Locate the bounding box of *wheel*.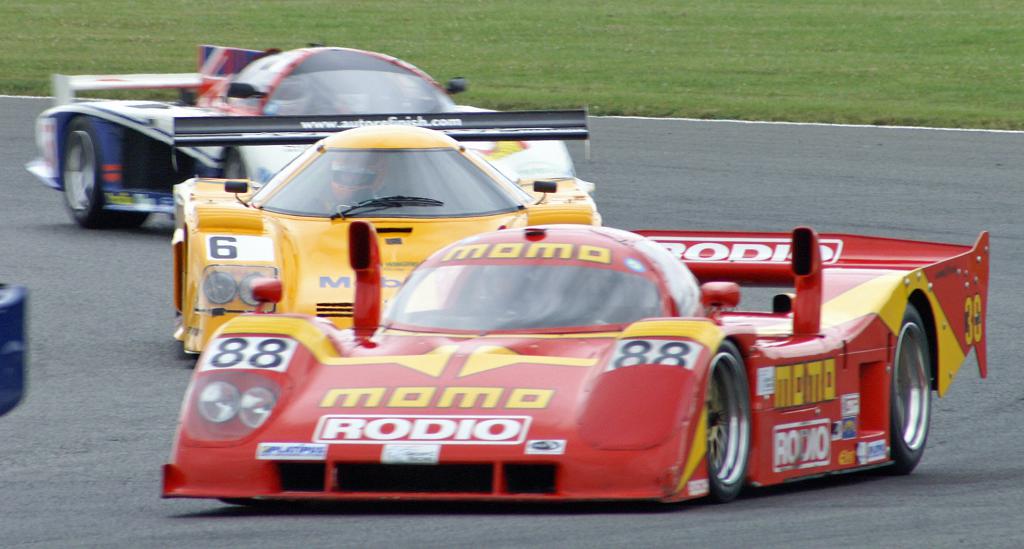
Bounding box: l=61, t=117, r=152, b=233.
